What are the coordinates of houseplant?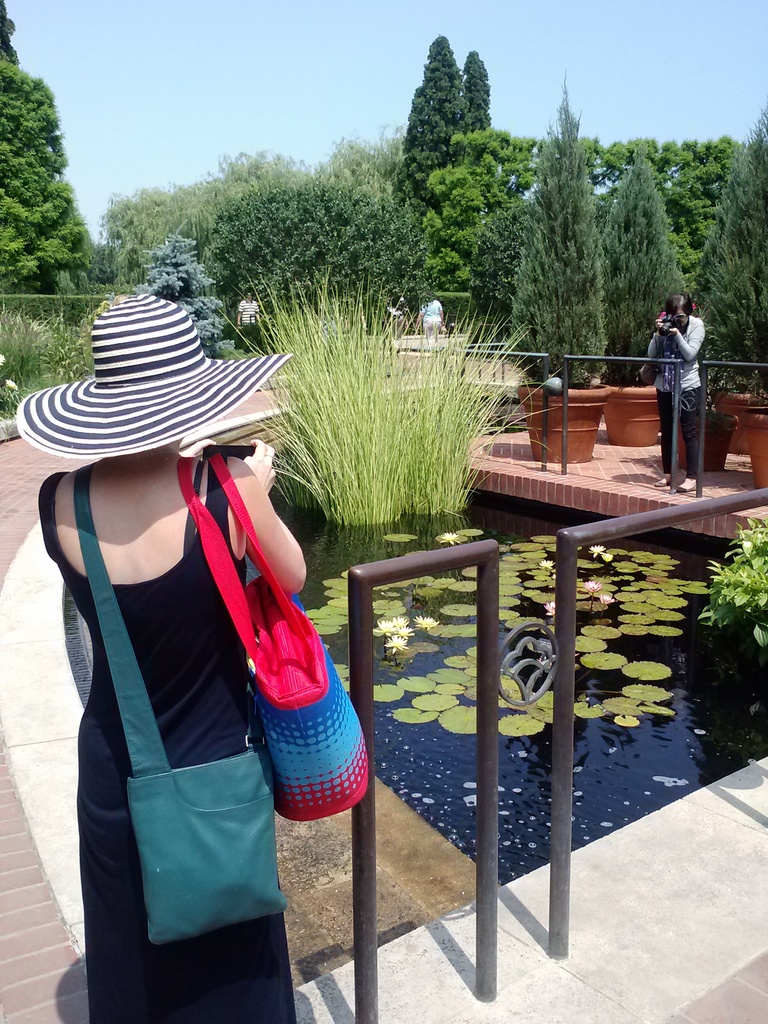
pyautogui.locateOnScreen(663, 360, 738, 482).
